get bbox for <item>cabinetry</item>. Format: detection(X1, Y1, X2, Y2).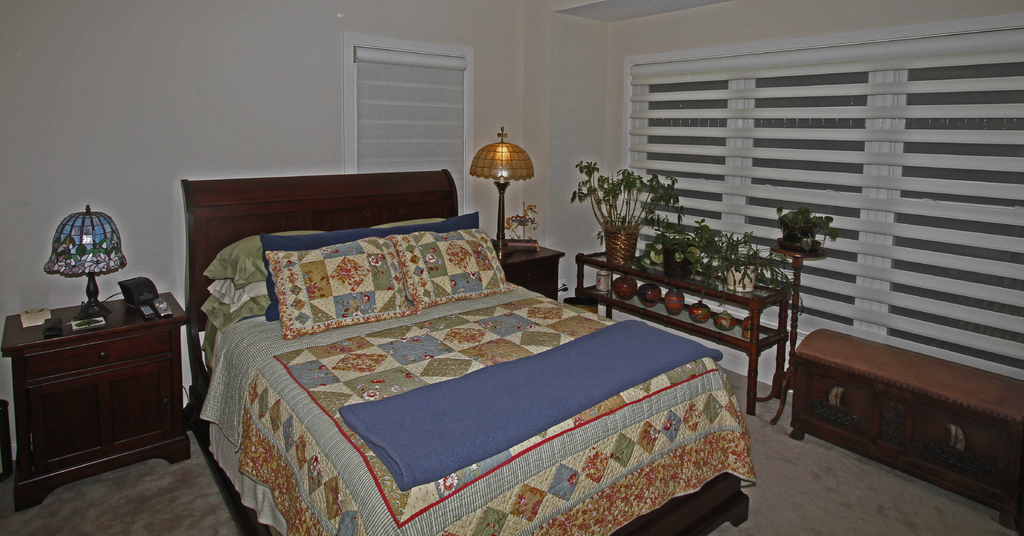
detection(18, 323, 177, 466).
